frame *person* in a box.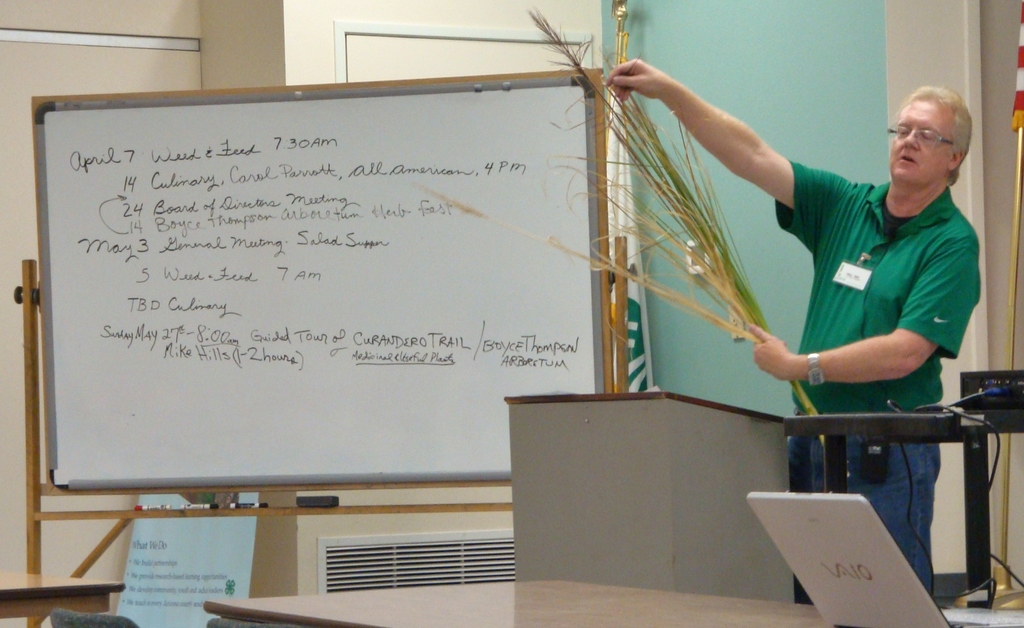
locate(611, 71, 985, 607).
